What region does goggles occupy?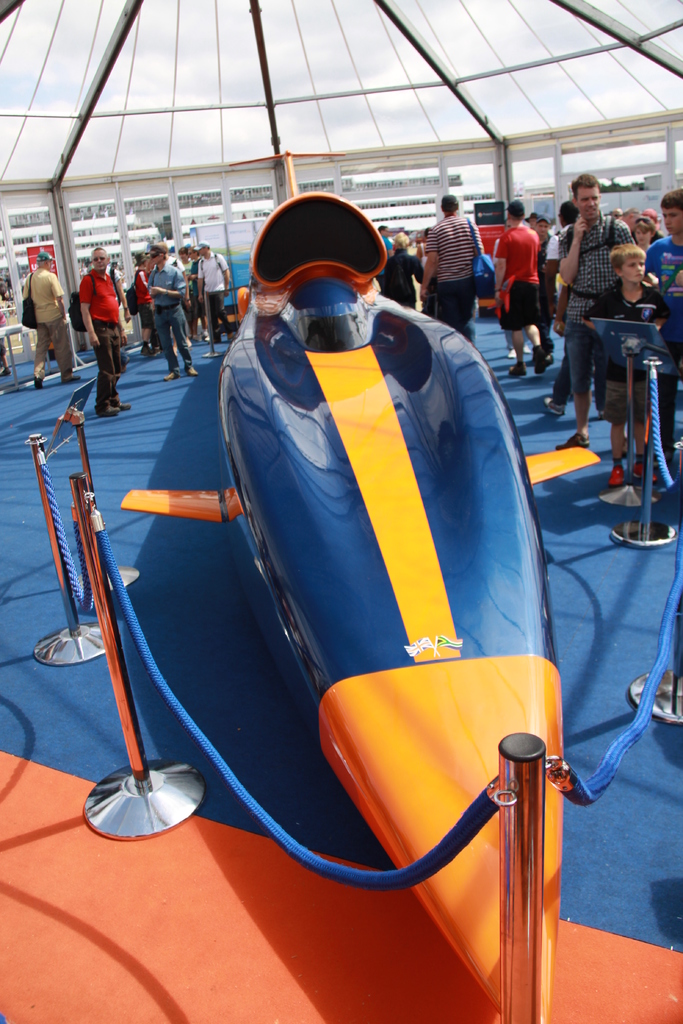
l=188, t=253, r=193, b=256.
